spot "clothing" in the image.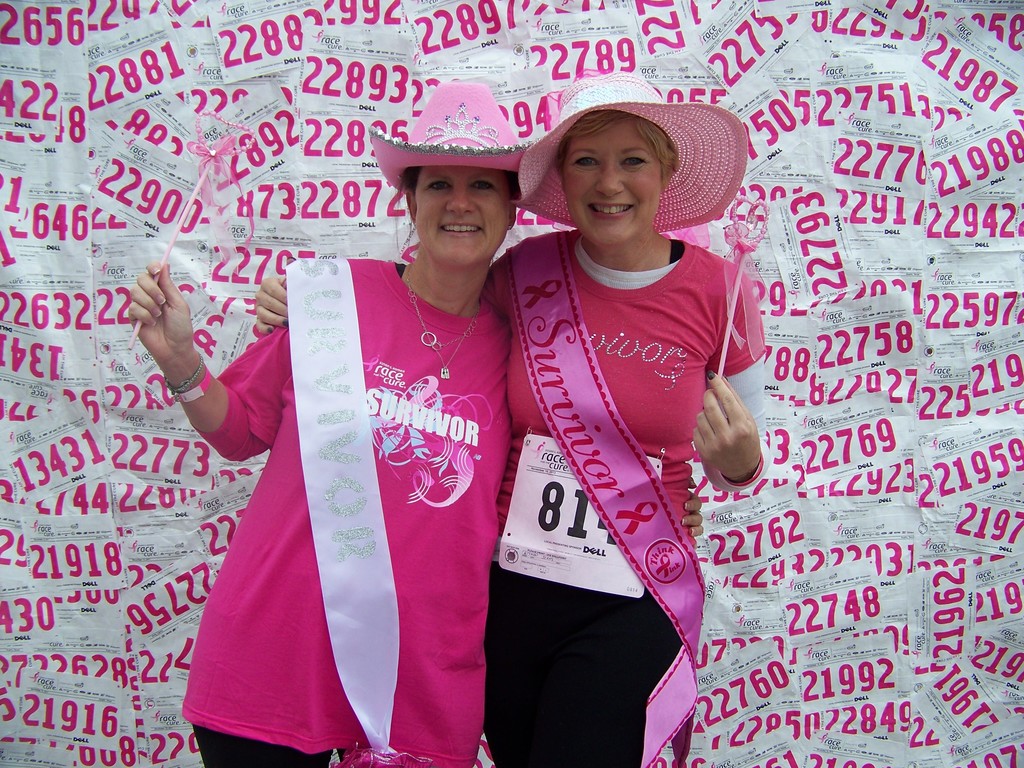
"clothing" found at BBox(482, 225, 765, 767).
